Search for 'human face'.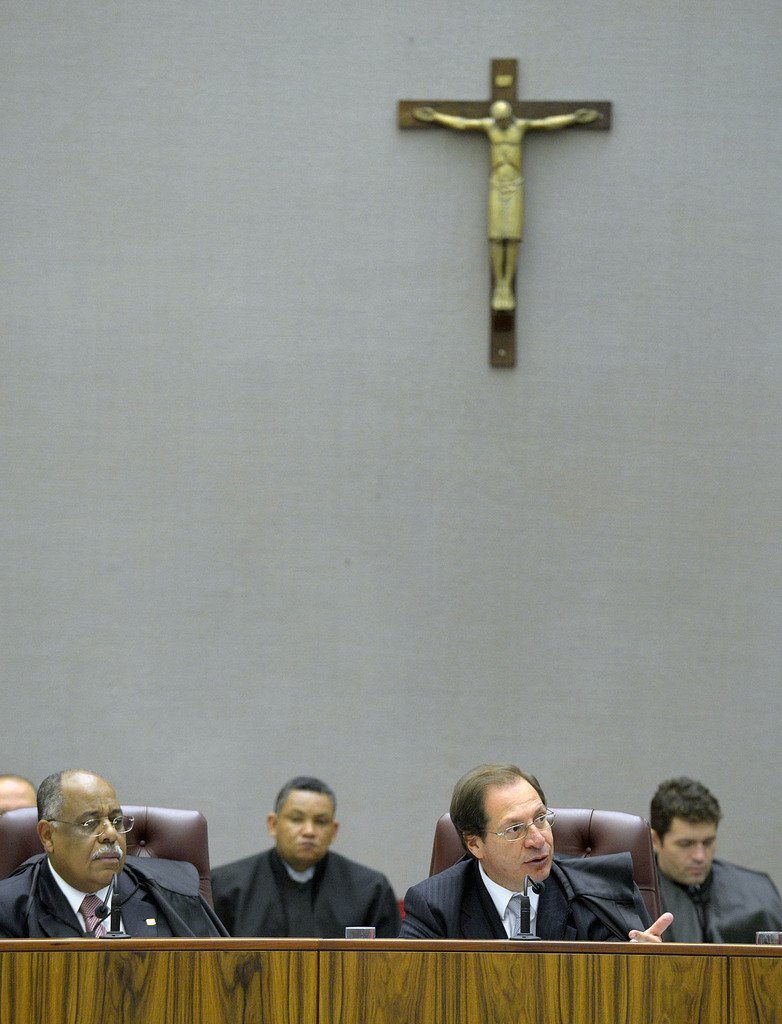
Found at Rect(44, 764, 132, 886).
